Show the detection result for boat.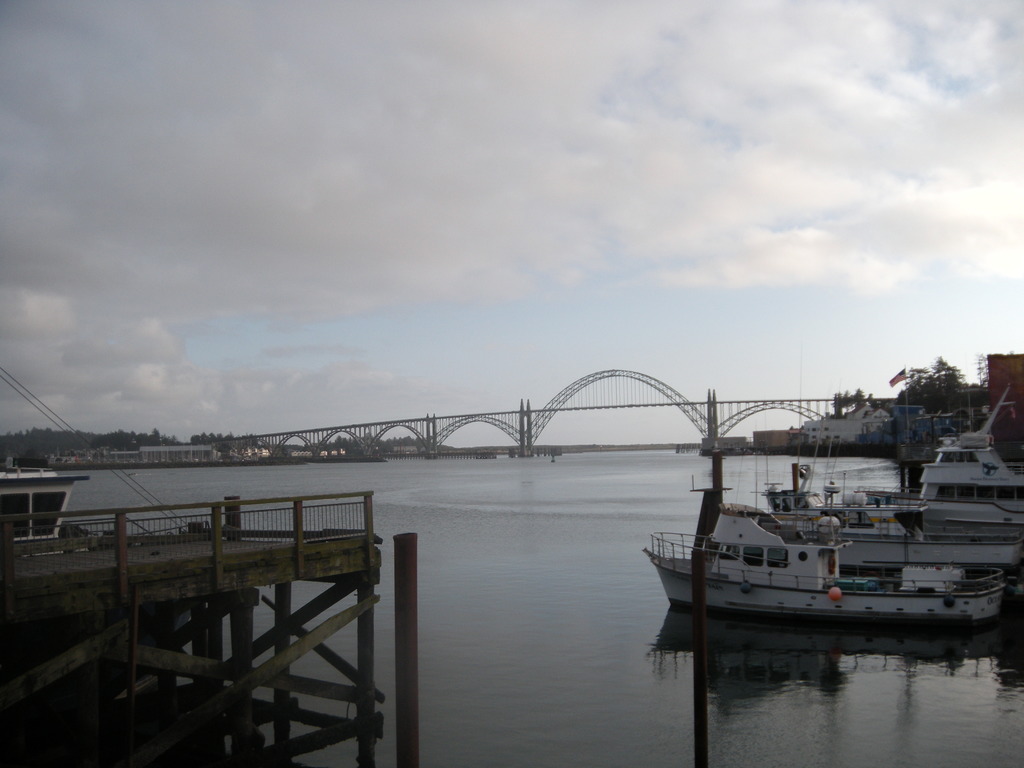
<bbox>893, 426, 1023, 532</bbox>.
